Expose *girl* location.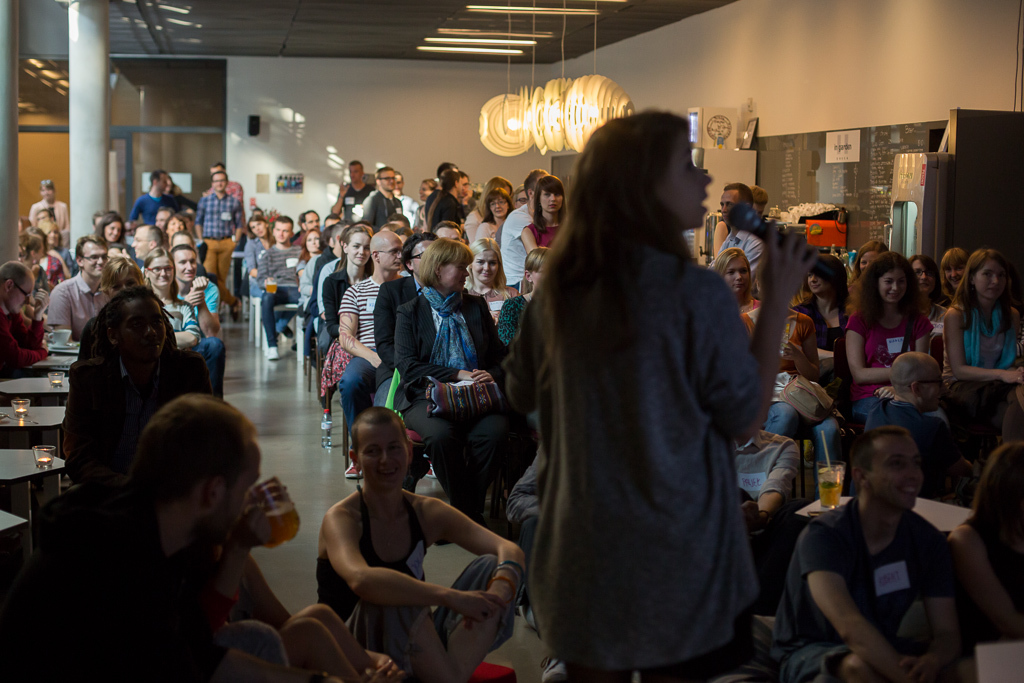
Exposed at [506,114,807,678].
